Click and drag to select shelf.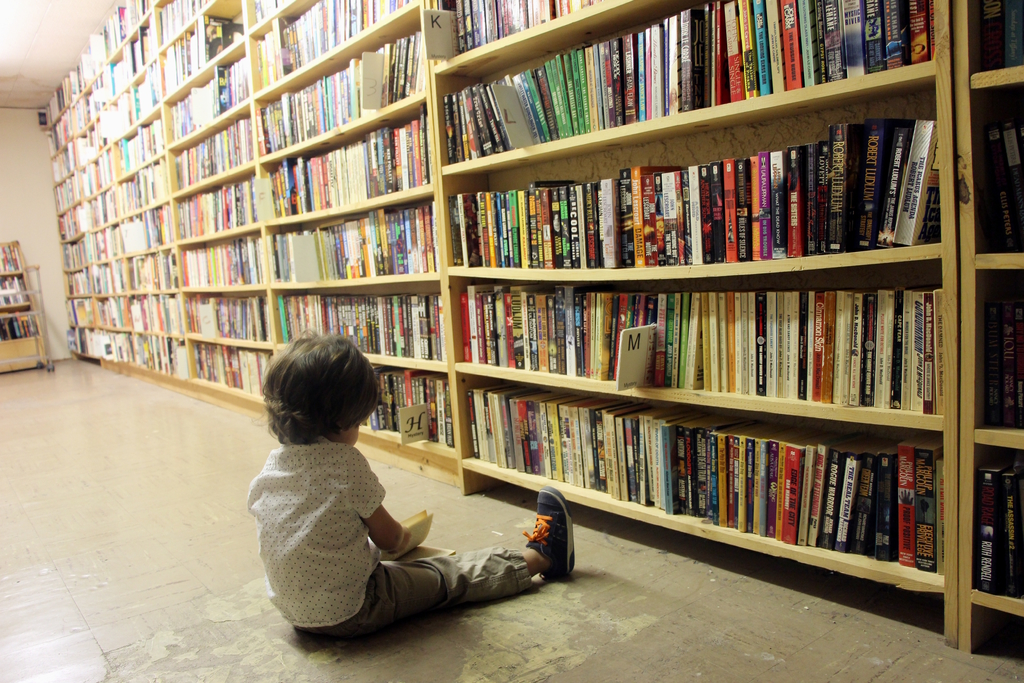
Selection: x1=252, y1=7, x2=424, y2=163.
